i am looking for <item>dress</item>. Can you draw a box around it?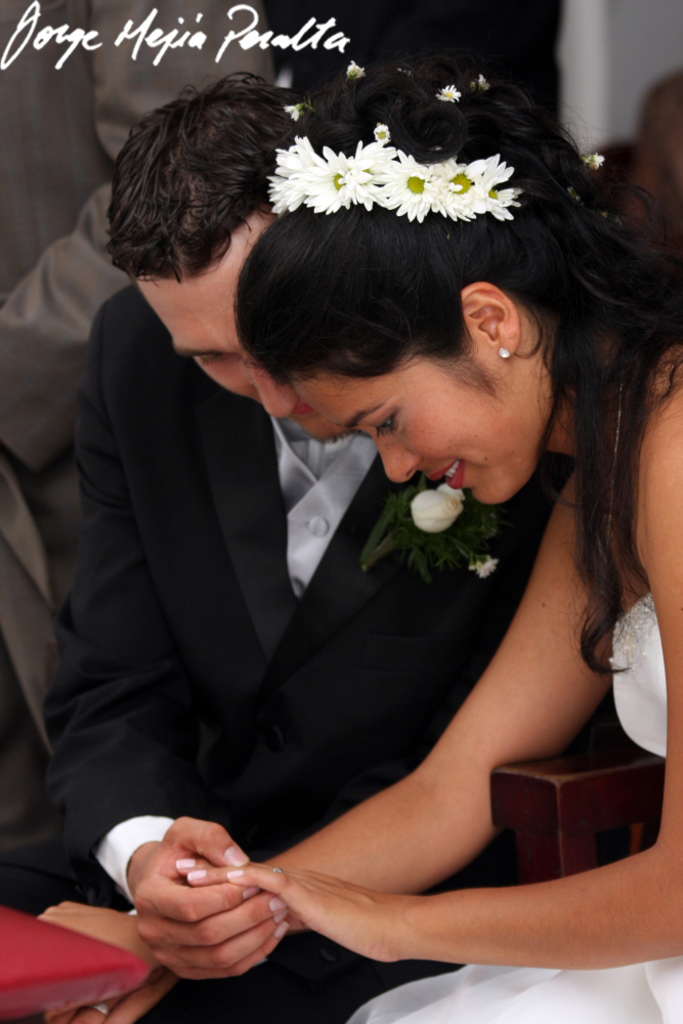
Sure, the bounding box is crop(346, 595, 682, 1023).
